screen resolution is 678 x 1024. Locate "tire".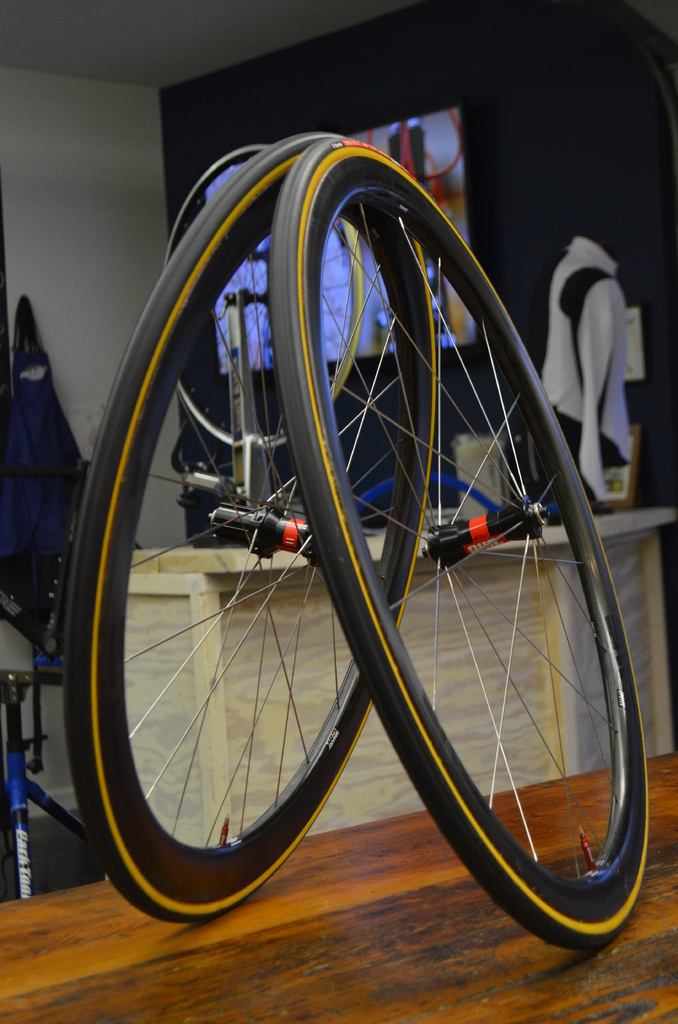
<bbox>175, 148, 362, 449</bbox>.
